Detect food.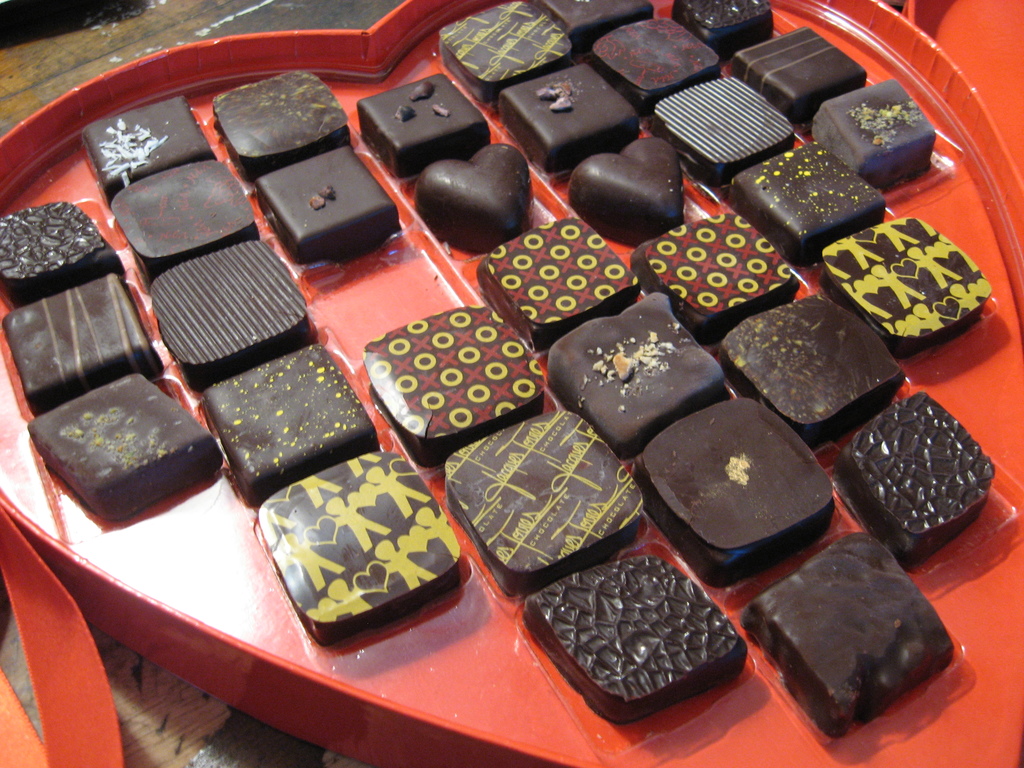
Detected at x1=591, y1=16, x2=718, y2=118.
